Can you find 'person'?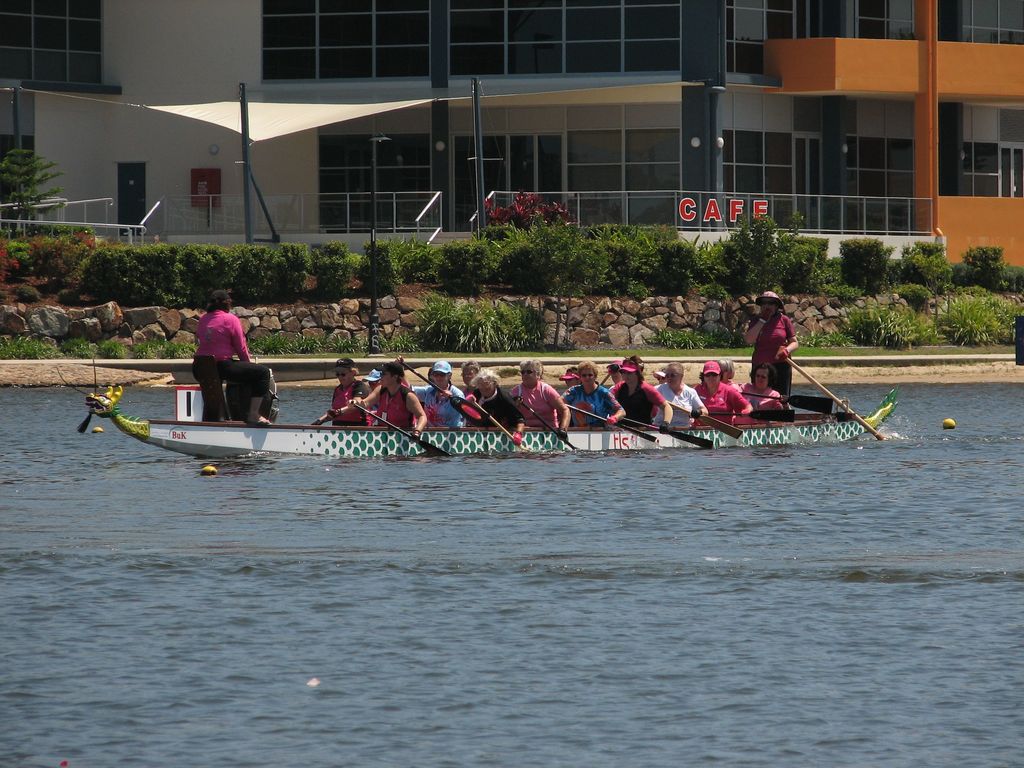
Yes, bounding box: bbox=[751, 287, 818, 423].
